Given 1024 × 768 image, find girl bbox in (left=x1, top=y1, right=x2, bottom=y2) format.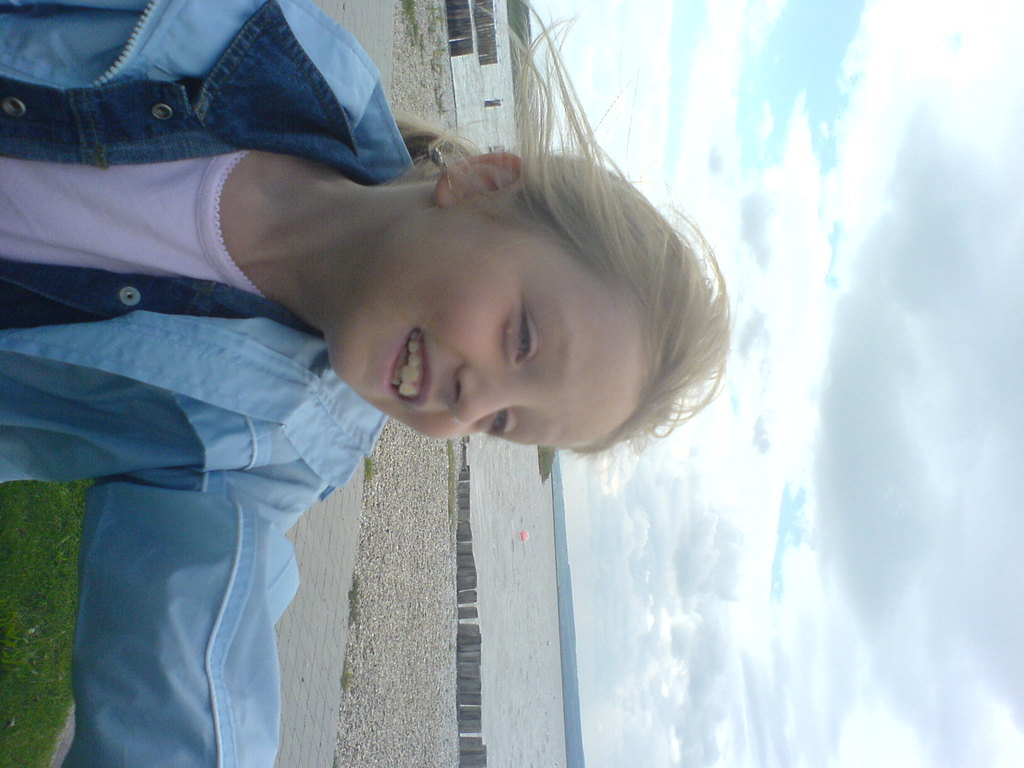
(left=0, top=0, right=733, bottom=767).
